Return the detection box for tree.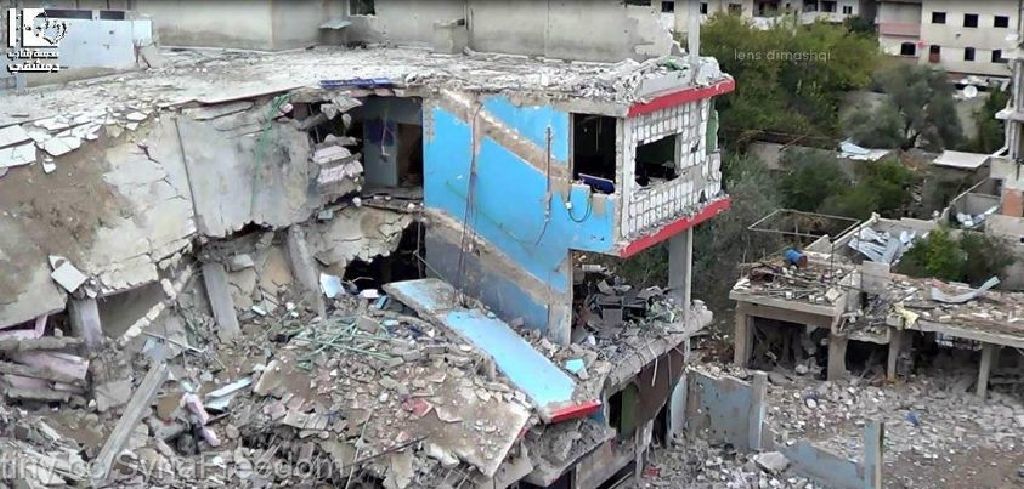
bbox=(708, 77, 831, 150).
